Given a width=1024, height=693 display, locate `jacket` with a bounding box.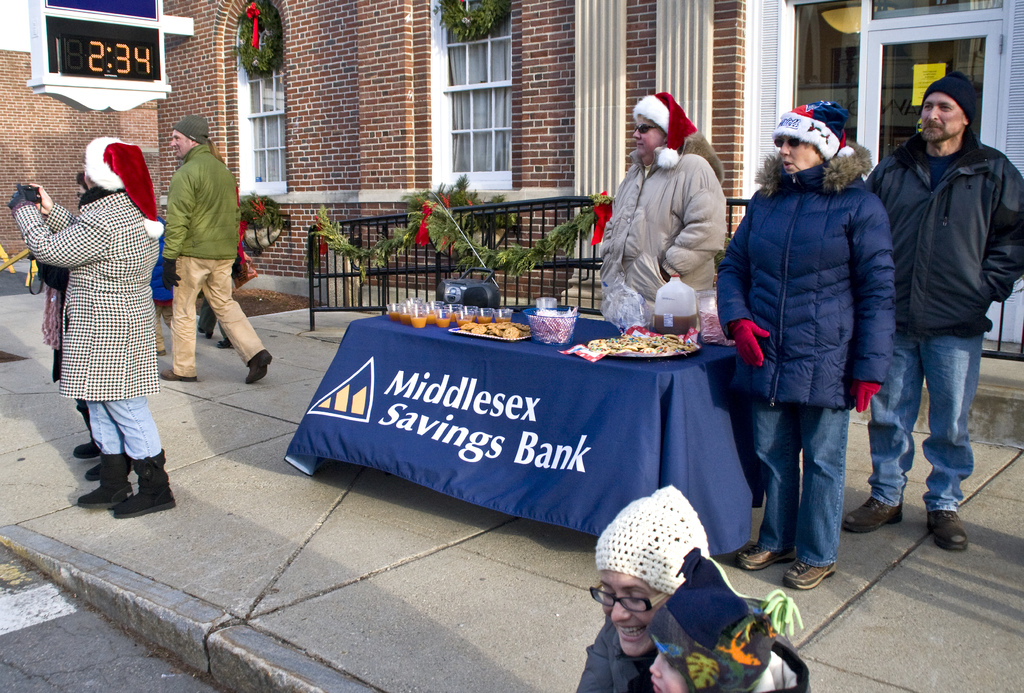
Located: 735, 101, 903, 433.
